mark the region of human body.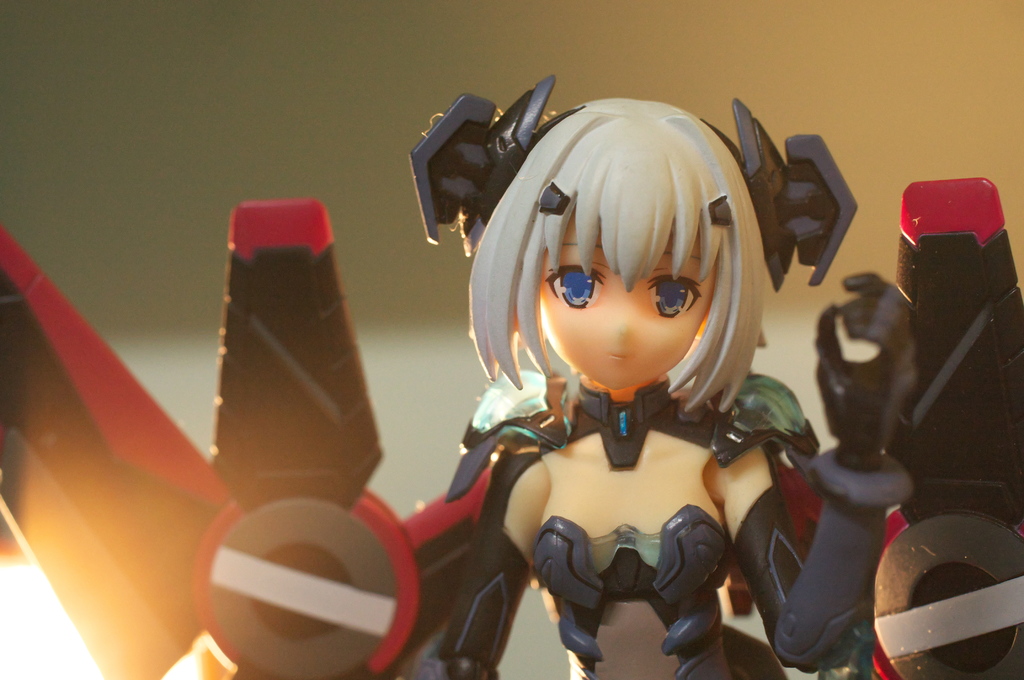
Region: box(4, 75, 1019, 672).
